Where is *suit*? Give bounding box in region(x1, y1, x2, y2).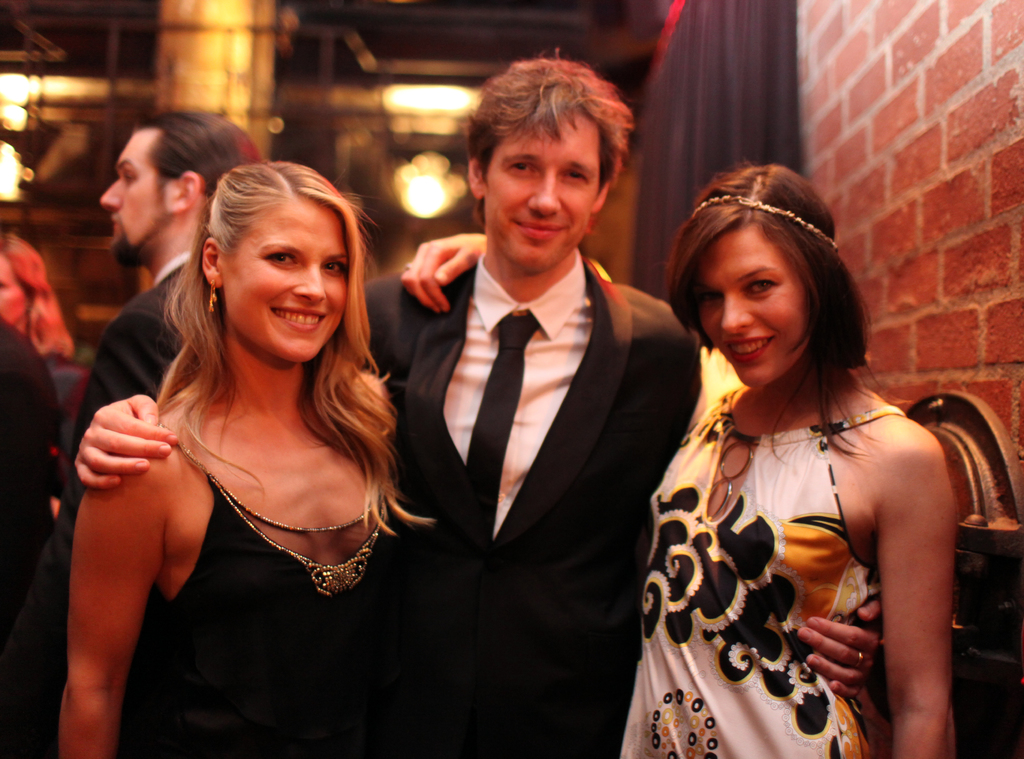
region(10, 247, 197, 756).
